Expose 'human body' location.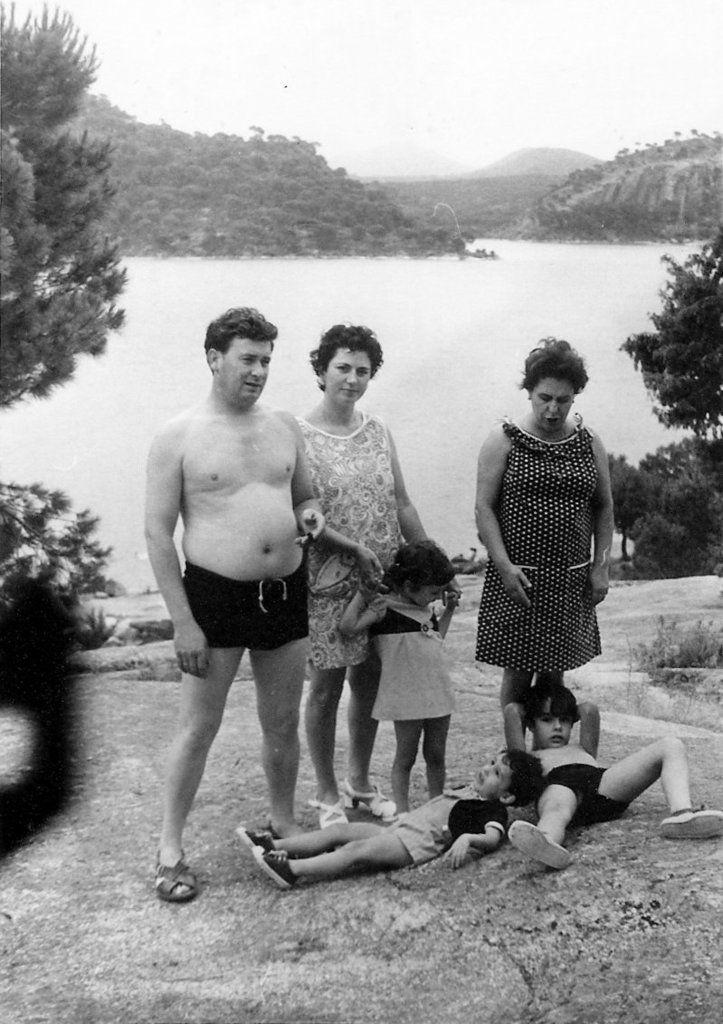
Exposed at box=[143, 390, 323, 906].
